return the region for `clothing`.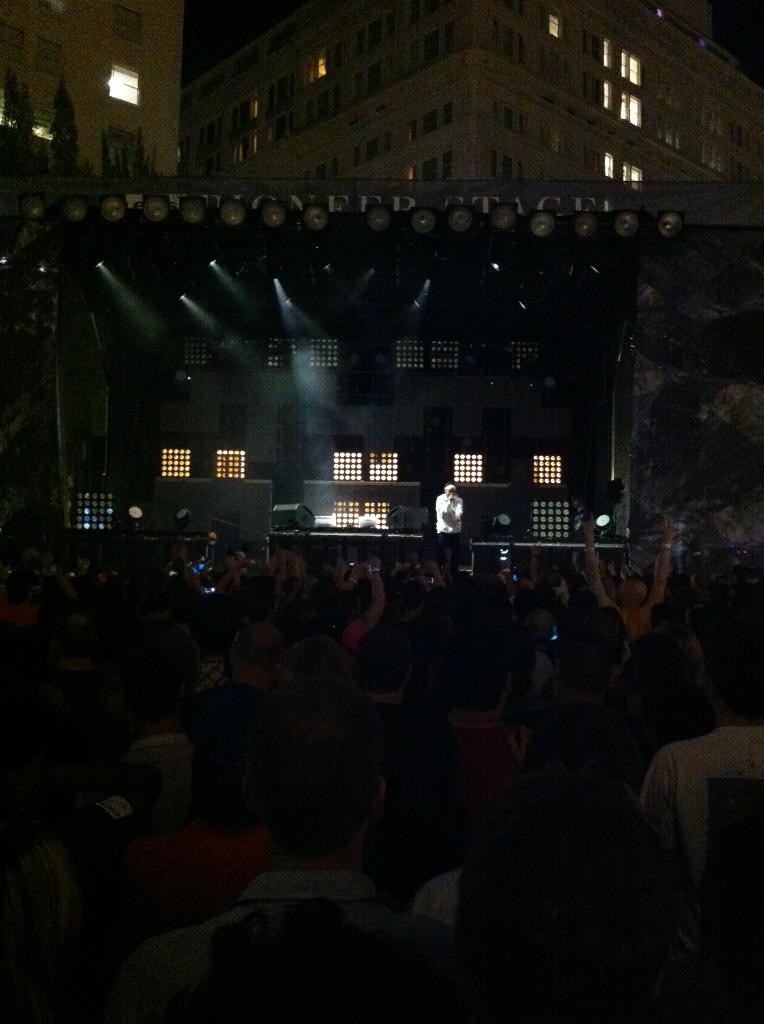
<region>131, 872, 457, 1023</region>.
